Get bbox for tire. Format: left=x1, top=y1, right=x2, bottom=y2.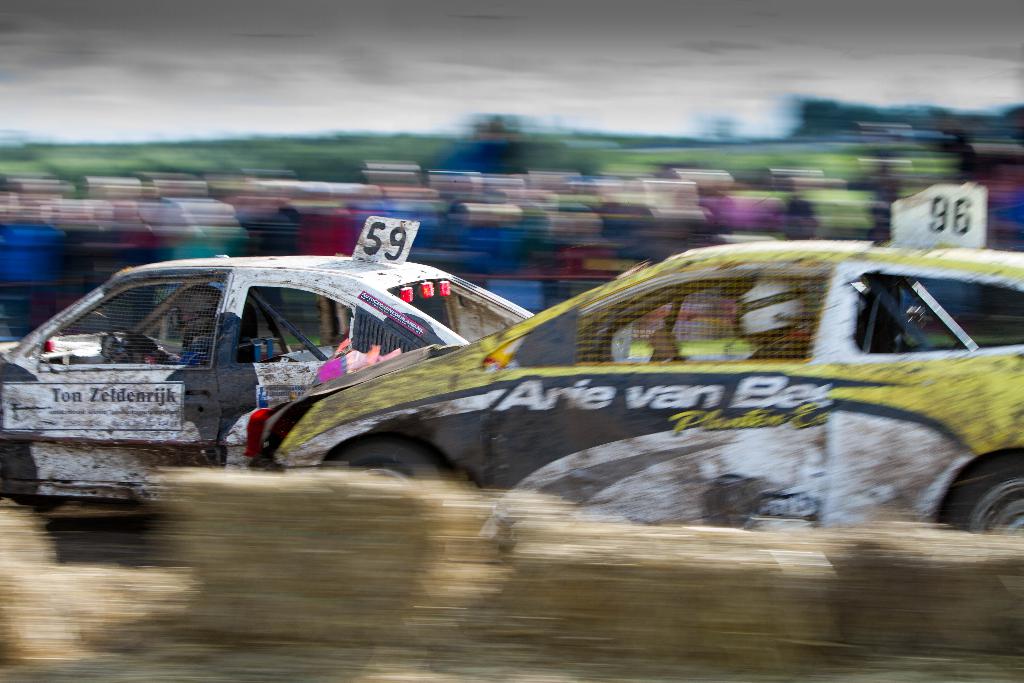
left=329, top=436, right=436, bottom=489.
